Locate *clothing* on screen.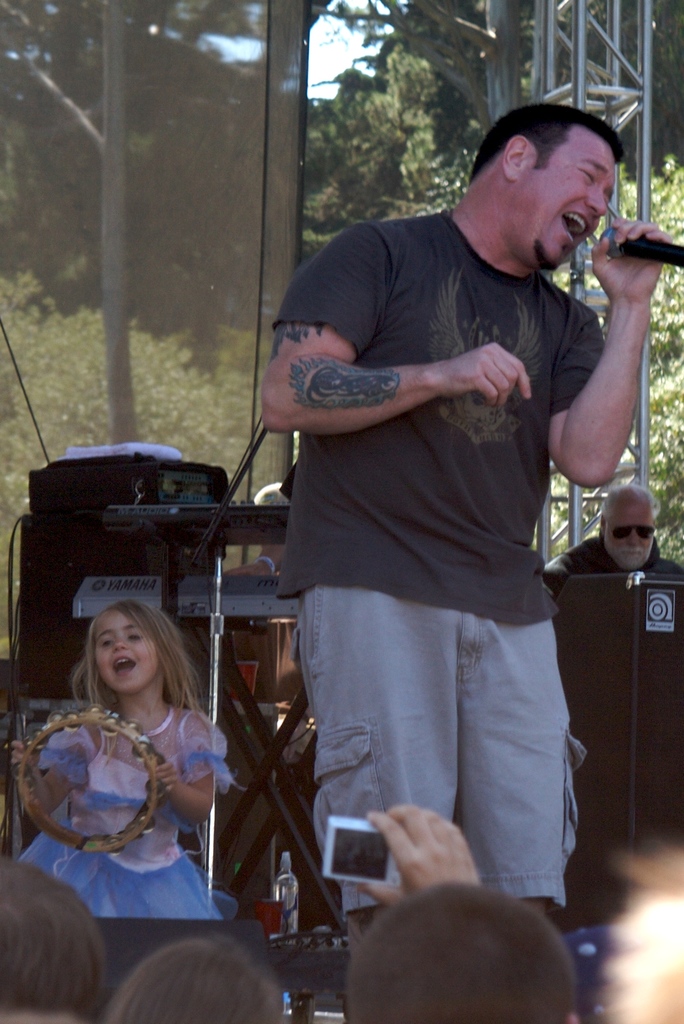
On screen at 273:207:616:919.
